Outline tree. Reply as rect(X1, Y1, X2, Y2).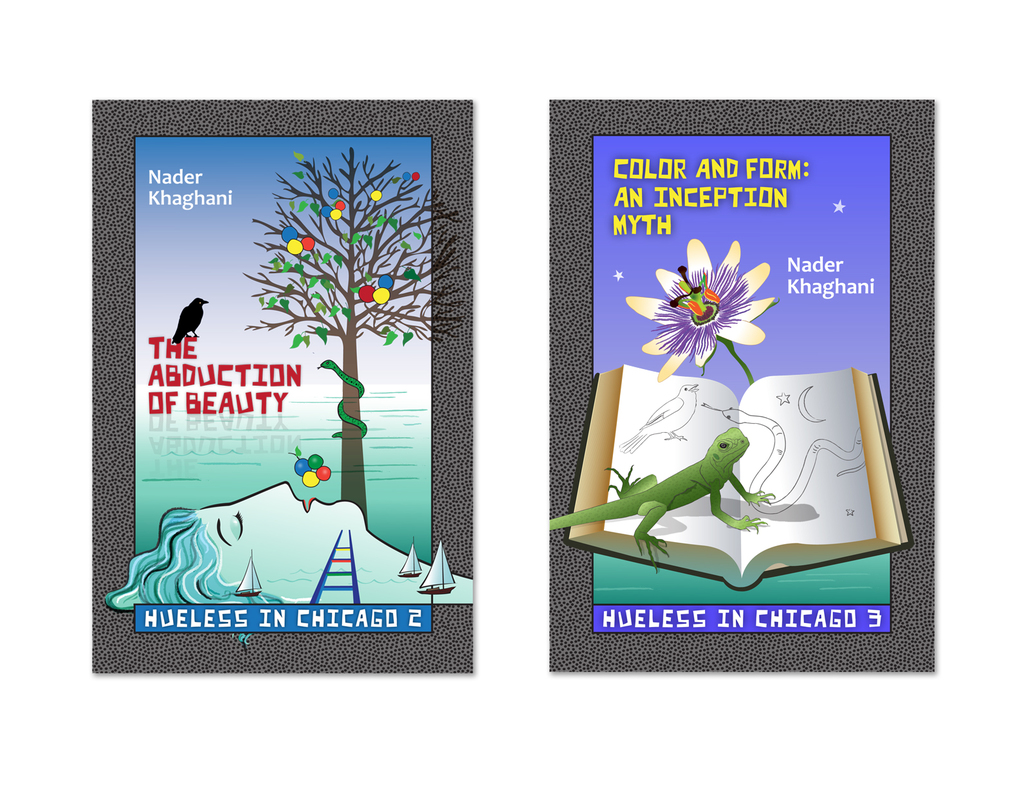
rect(241, 147, 466, 525).
